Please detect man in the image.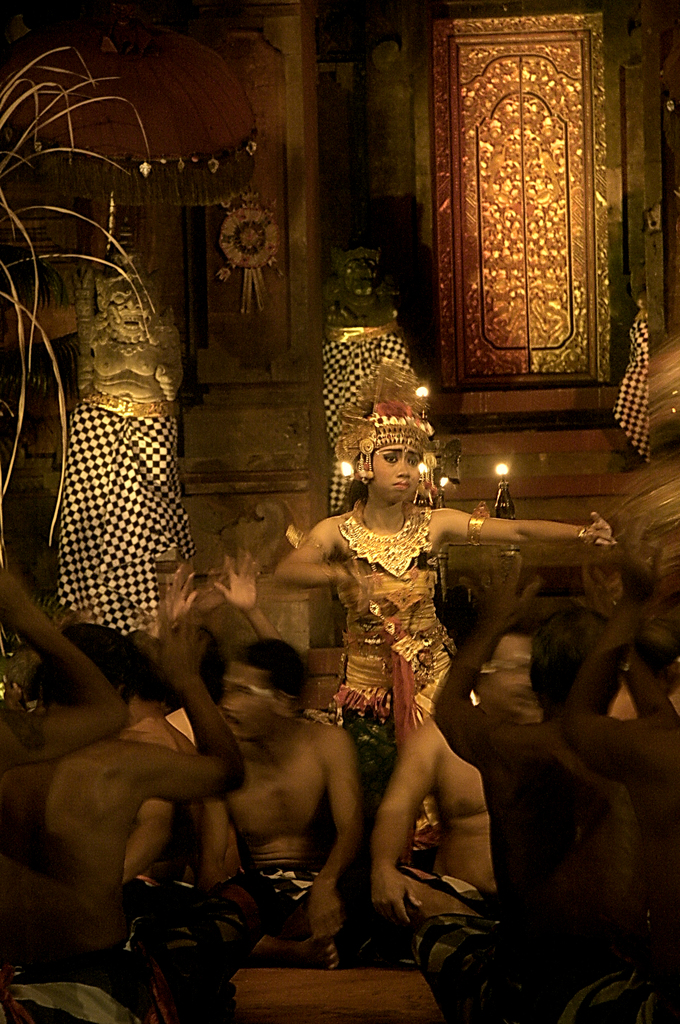
Rect(371, 631, 543, 932).
